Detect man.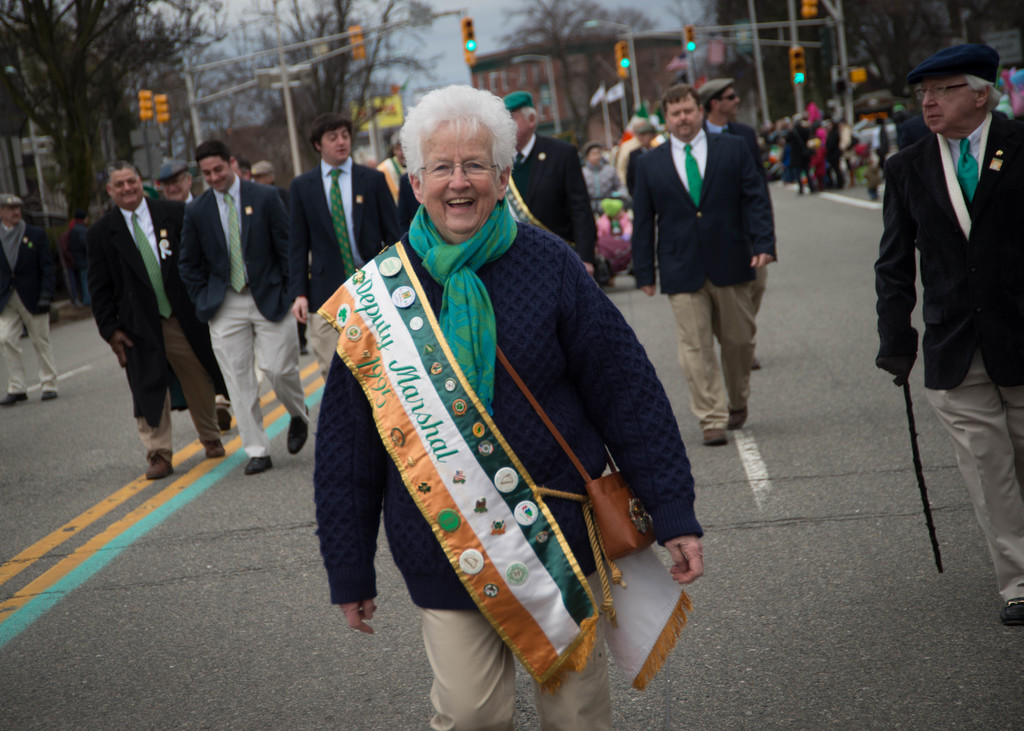
Detected at <bbox>615, 119, 649, 194</bbox>.
